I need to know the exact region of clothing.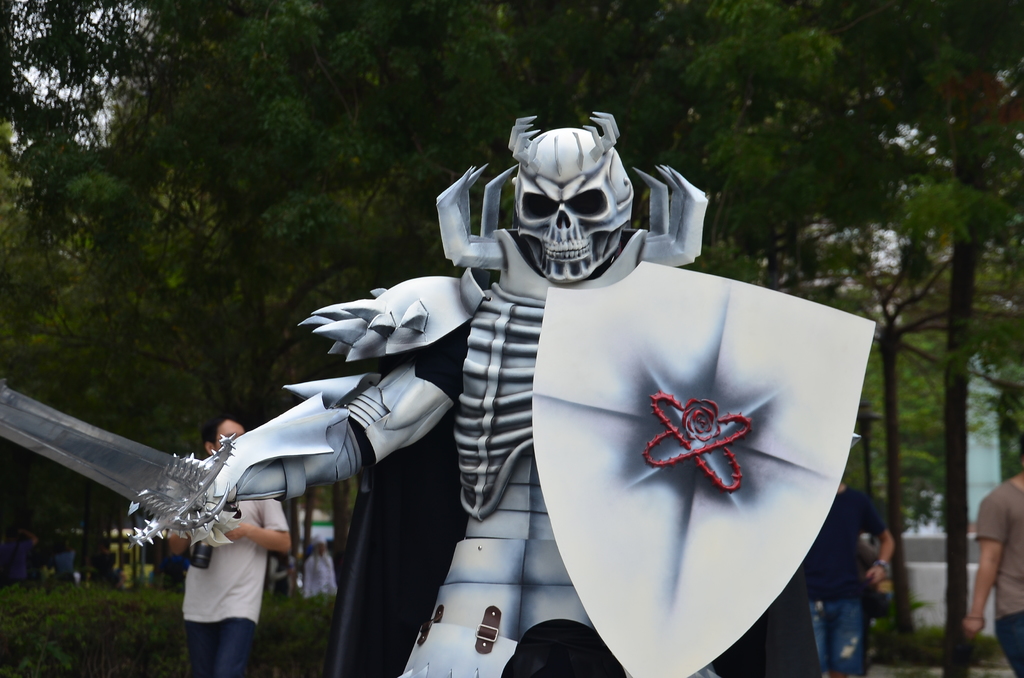
Region: (965,481,1023,677).
